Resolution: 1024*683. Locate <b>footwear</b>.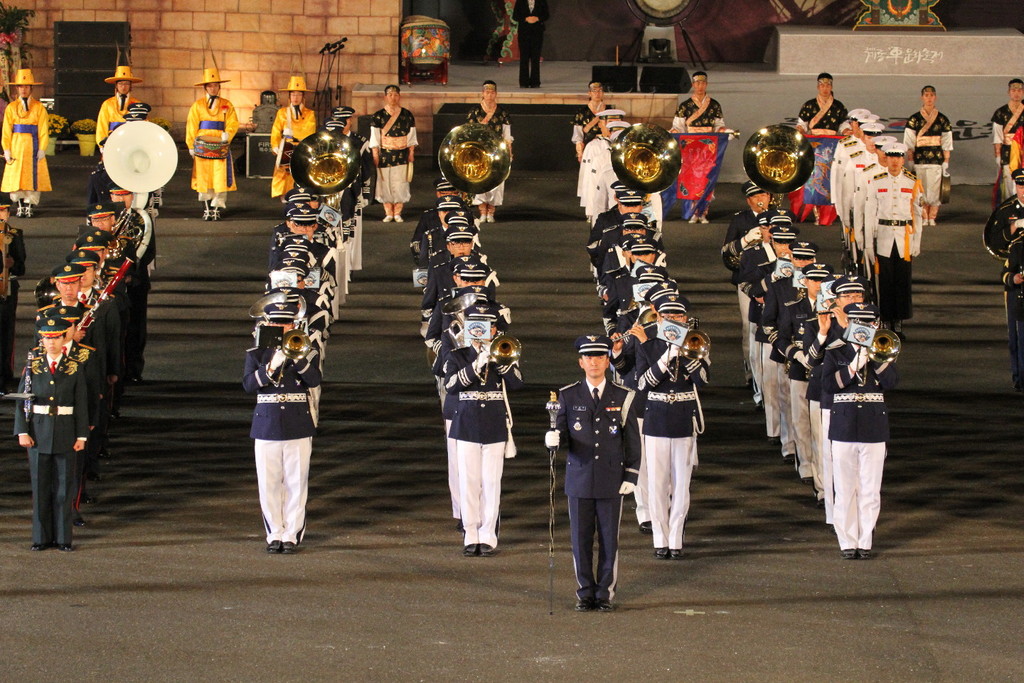
rect(766, 431, 789, 447).
